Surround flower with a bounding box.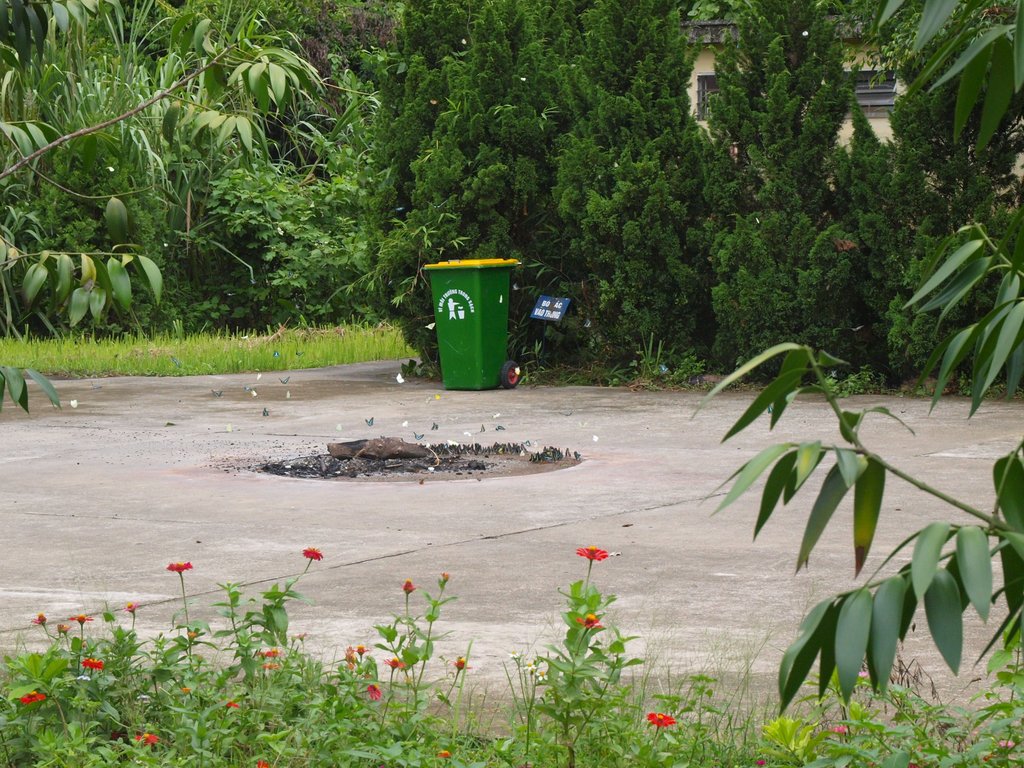
(left=83, top=658, right=111, bottom=664).
